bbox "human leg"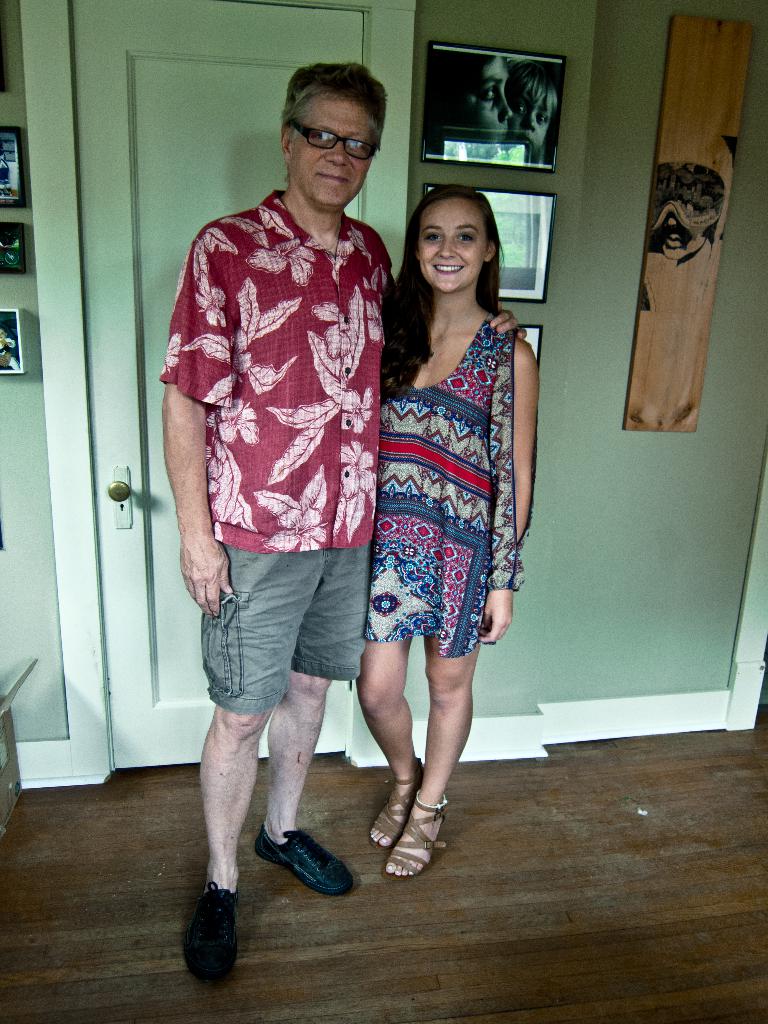
crop(384, 522, 491, 872)
